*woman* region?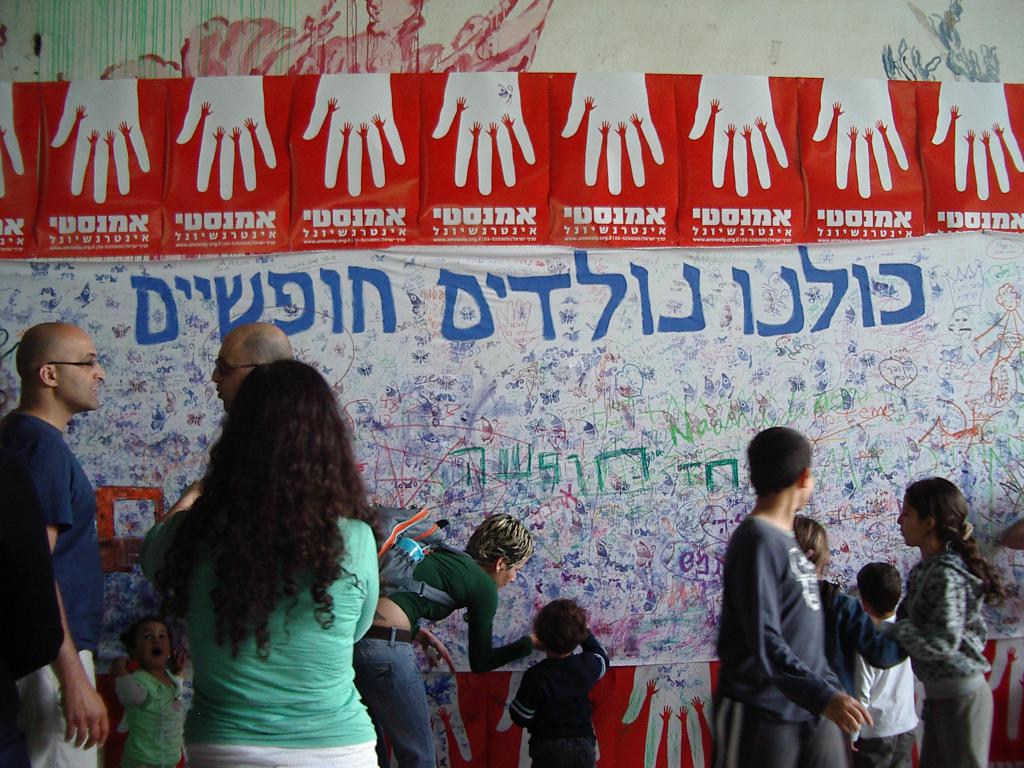
[350,511,545,767]
